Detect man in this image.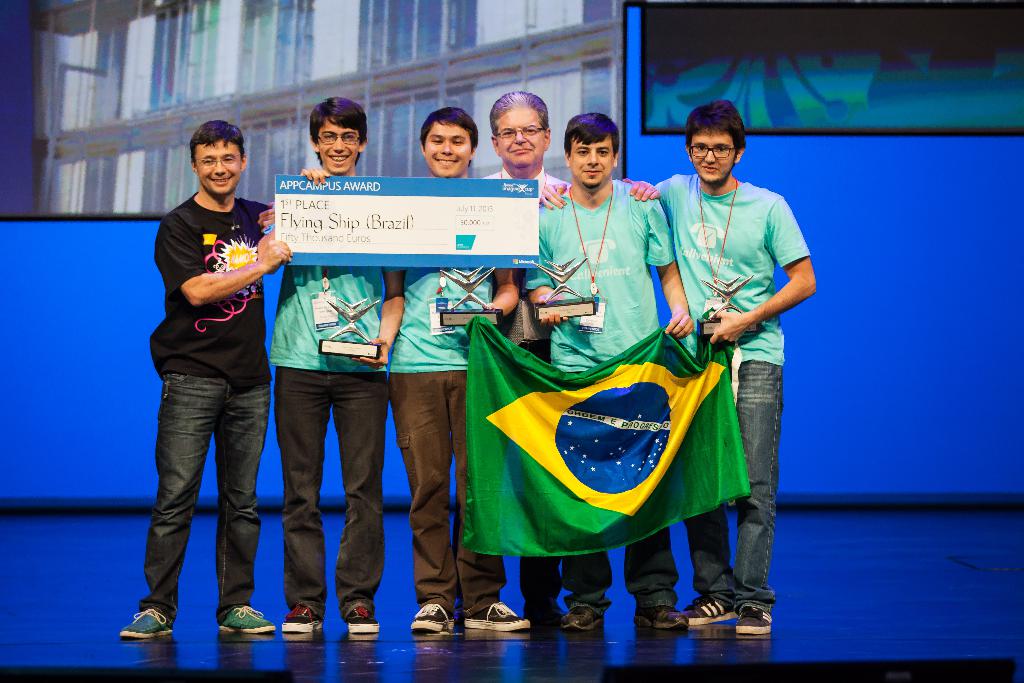
Detection: <region>127, 91, 292, 655</region>.
